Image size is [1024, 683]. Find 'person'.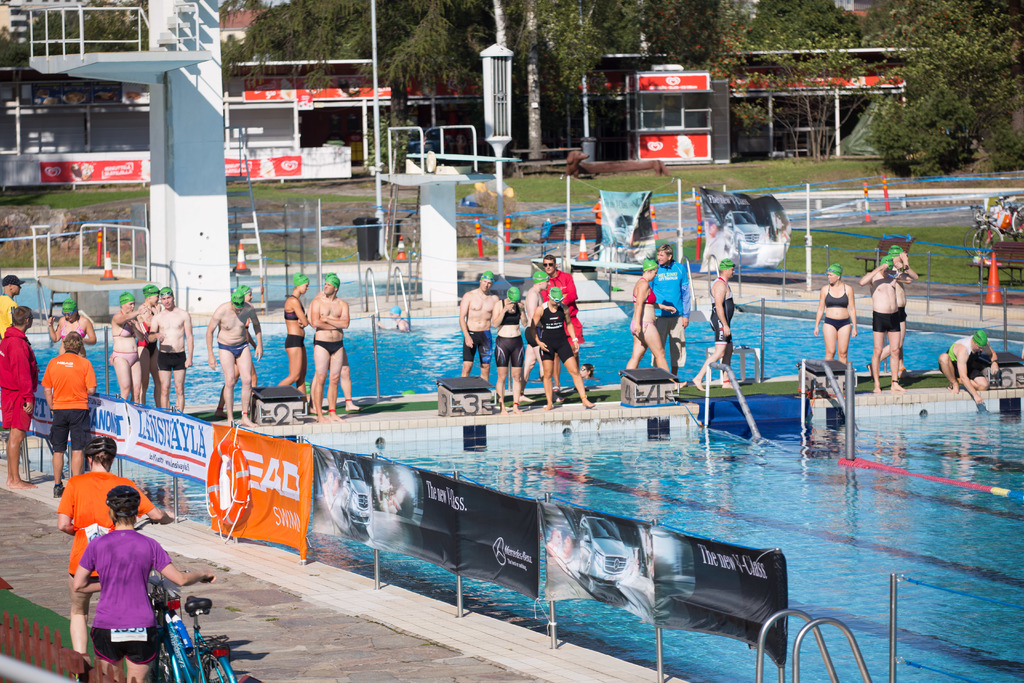
{"left": 56, "top": 431, "right": 175, "bottom": 682}.
